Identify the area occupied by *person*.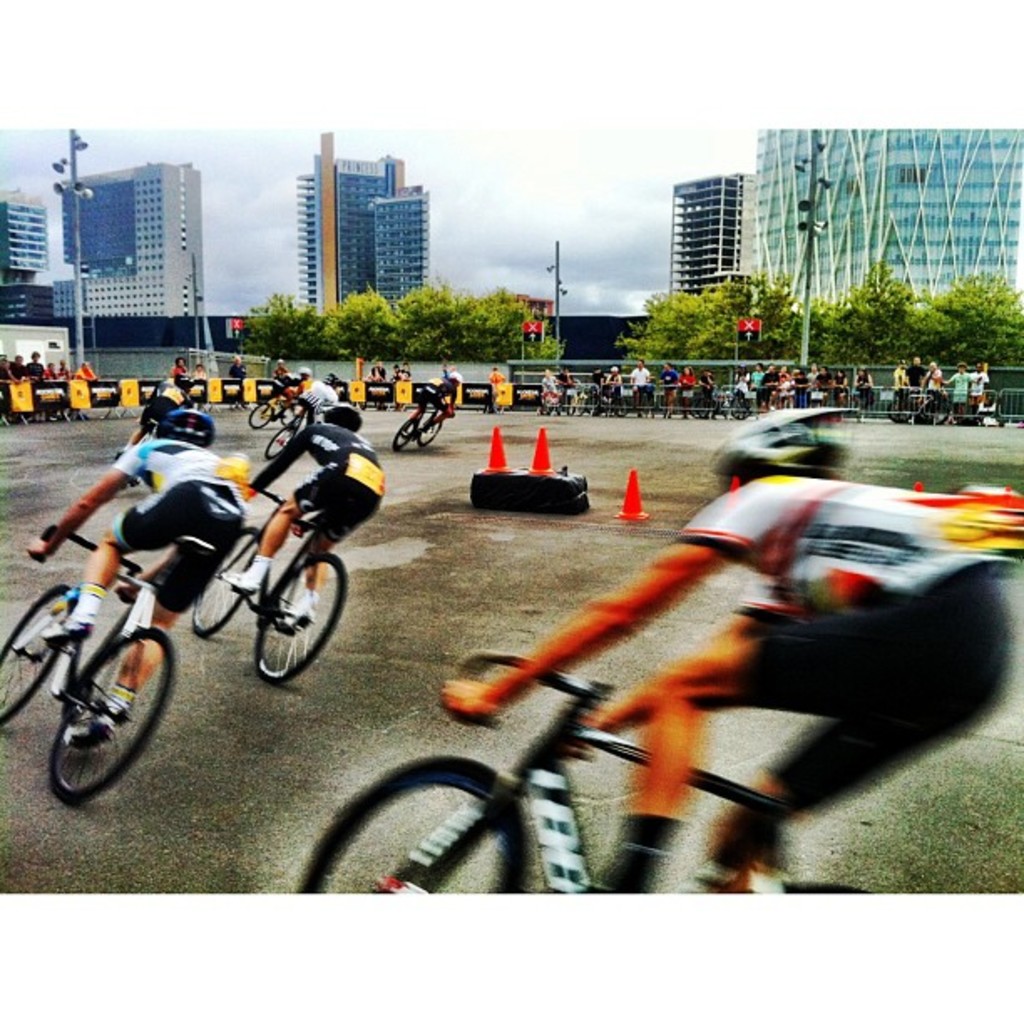
Area: x1=438, y1=405, x2=1016, y2=890.
